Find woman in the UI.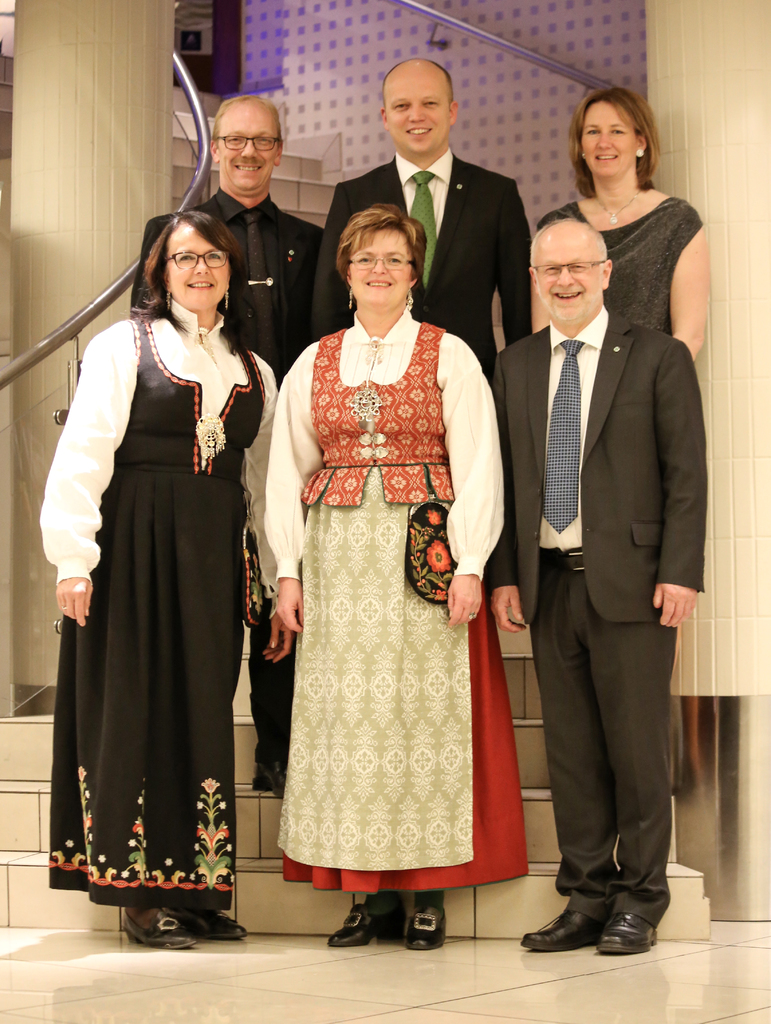
UI element at (left=532, top=90, right=713, bottom=366).
